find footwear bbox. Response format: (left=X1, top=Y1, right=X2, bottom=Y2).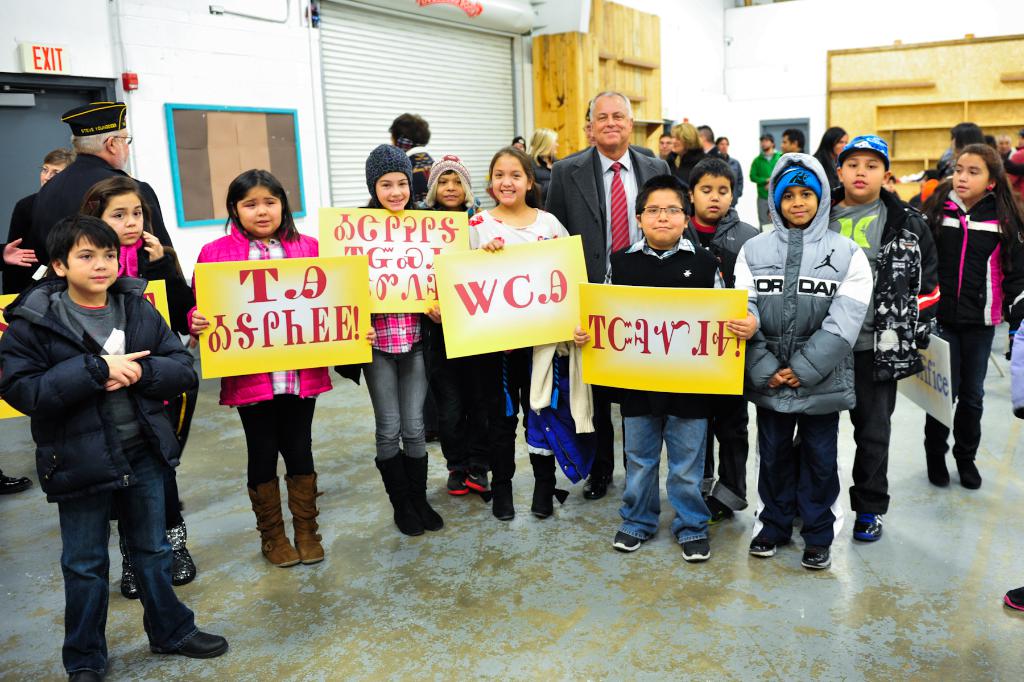
(left=529, top=444, right=557, bottom=520).
